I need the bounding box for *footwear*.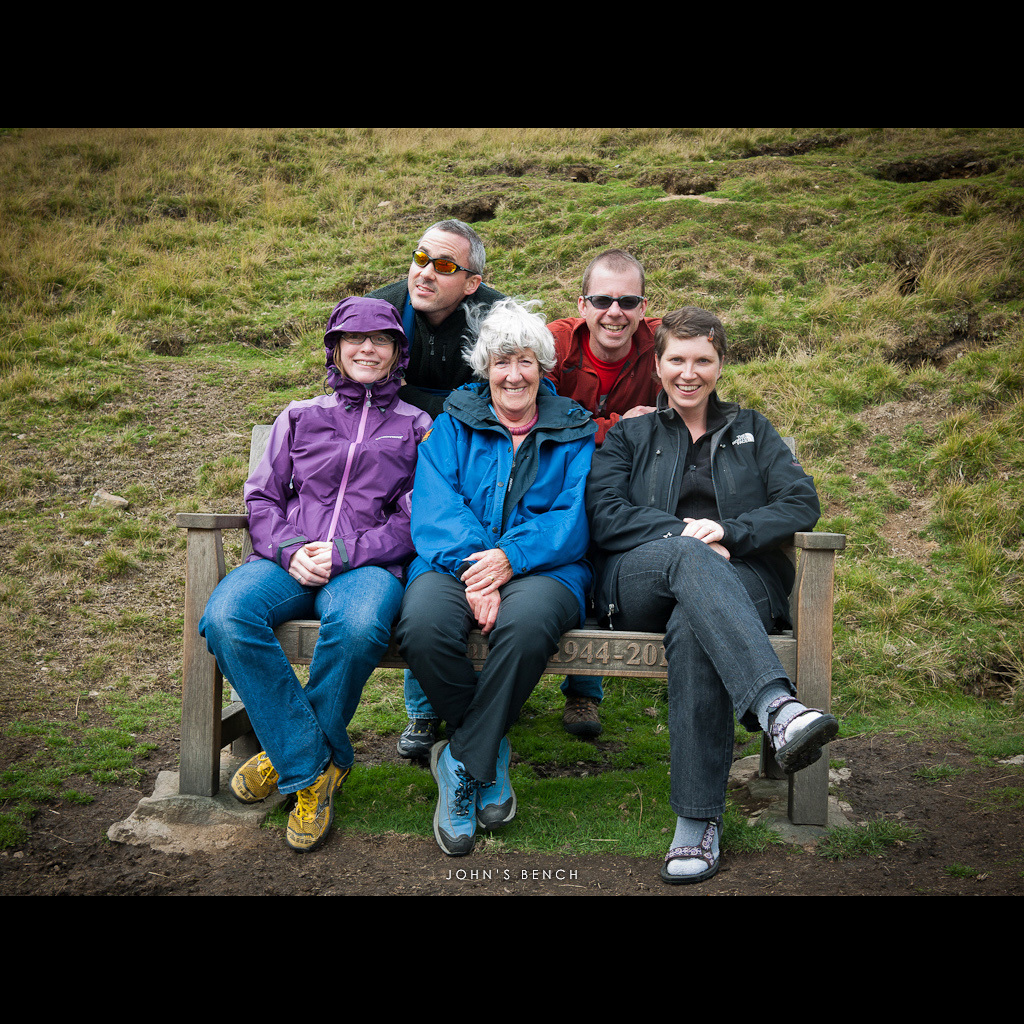
Here it is: 482, 739, 522, 820.
